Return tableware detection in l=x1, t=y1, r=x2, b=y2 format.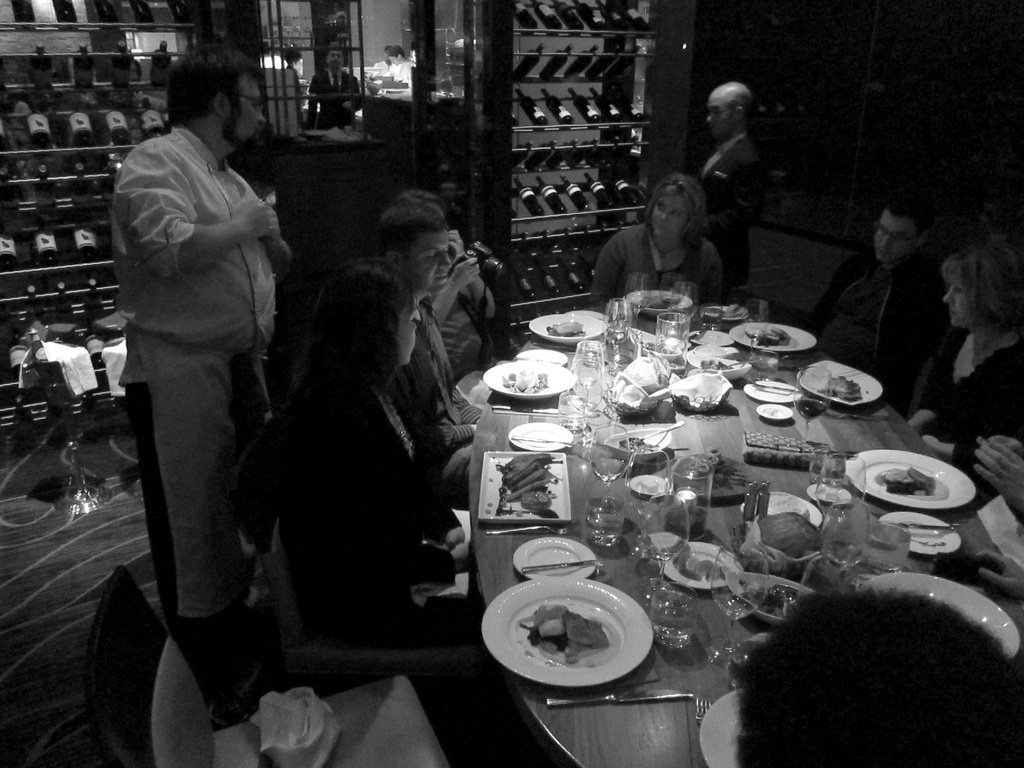
l=753, t=403, r=794, b=423.
